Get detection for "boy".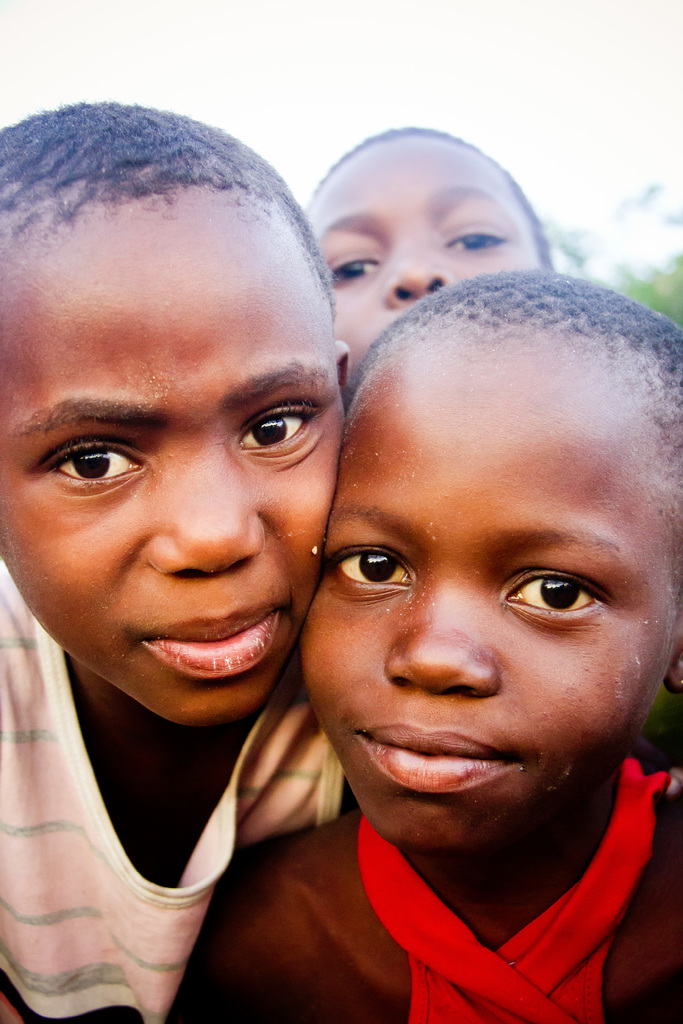
Detection: [210,232,682,1023].
